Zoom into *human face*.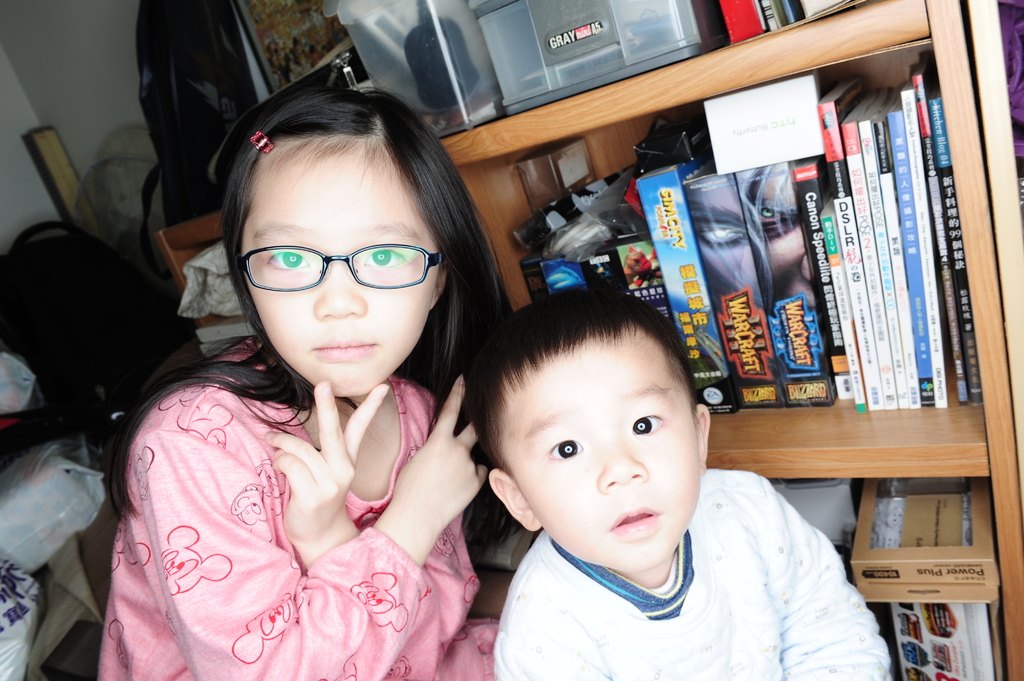
Zoom target: 504/338/702/572.
